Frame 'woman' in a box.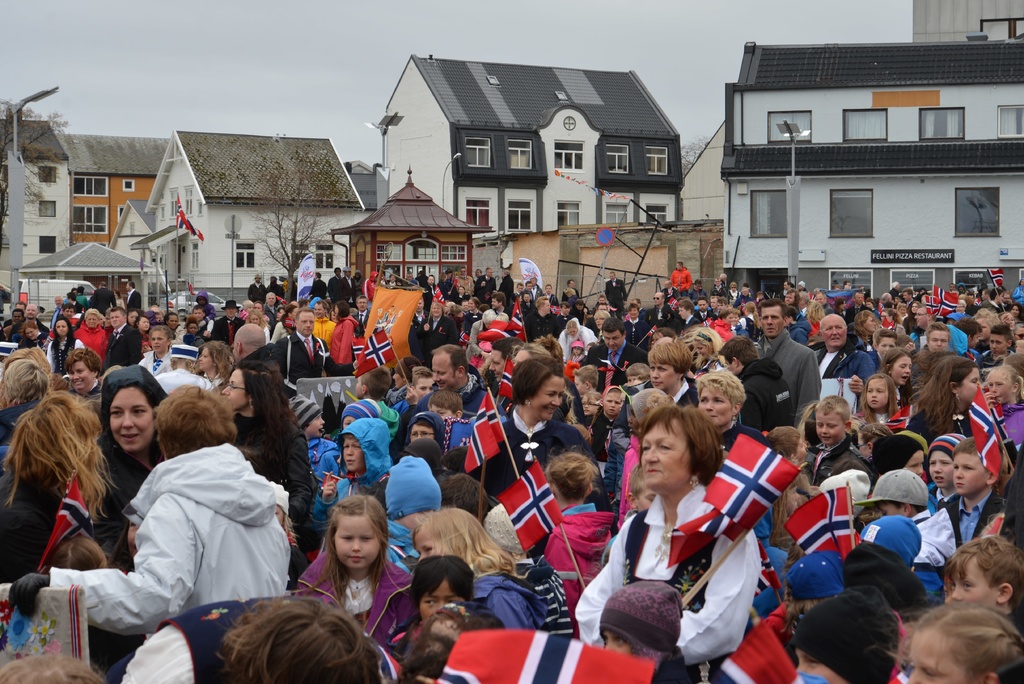
[115,589,388,683].
